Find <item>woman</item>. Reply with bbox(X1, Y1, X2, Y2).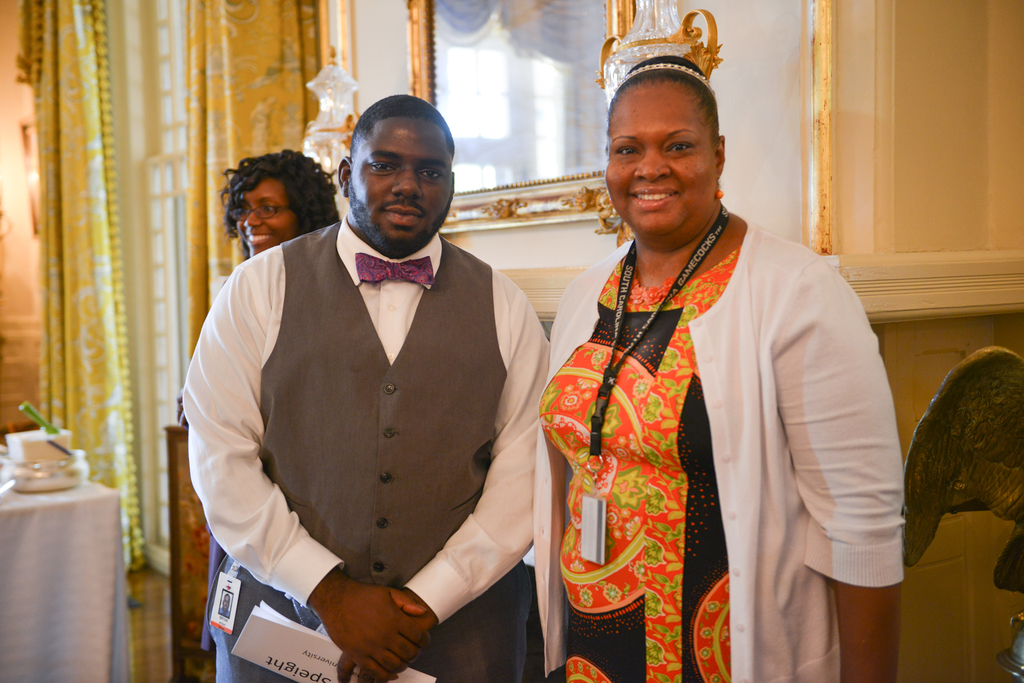
bbox(177, 151, 343, 682).
